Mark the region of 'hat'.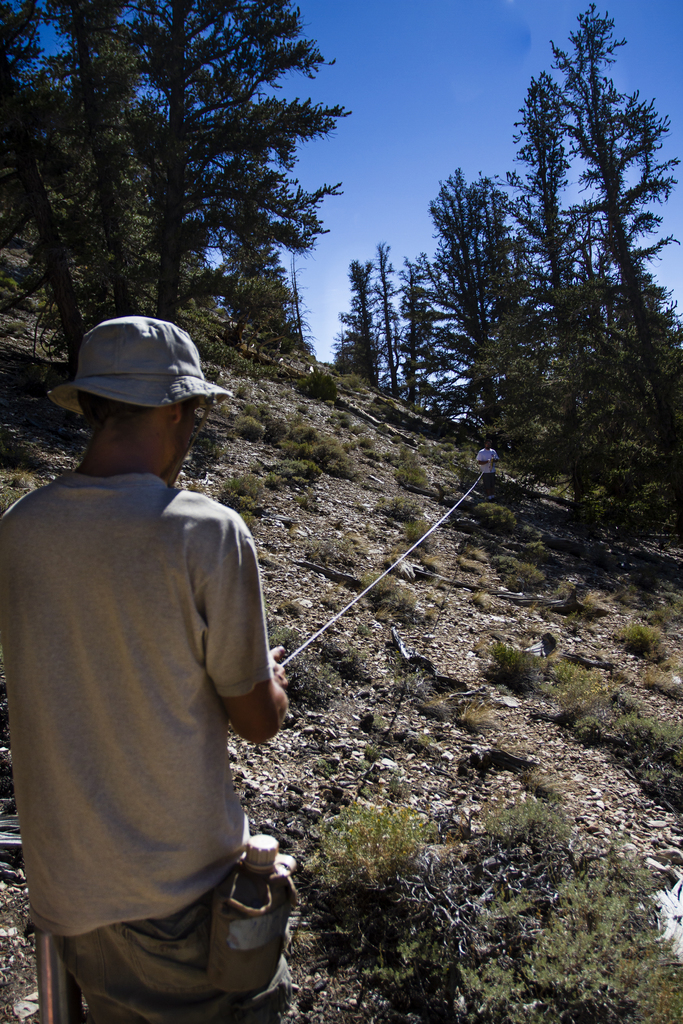
Region: (55, 313, 229, 427).
